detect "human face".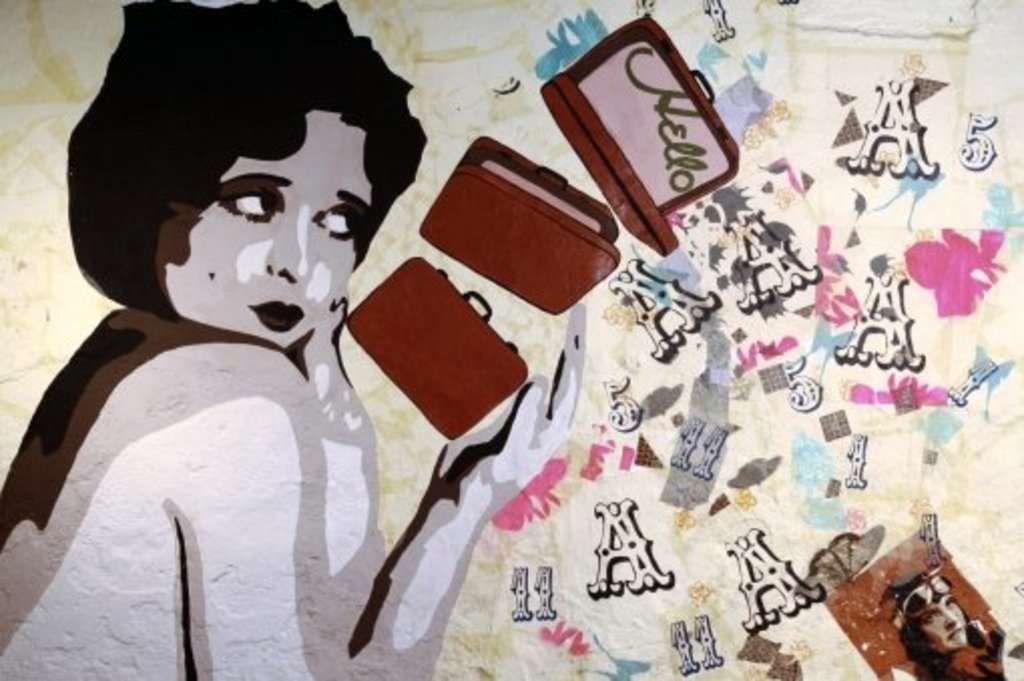
Detected at [155, 98, 379, 339].
